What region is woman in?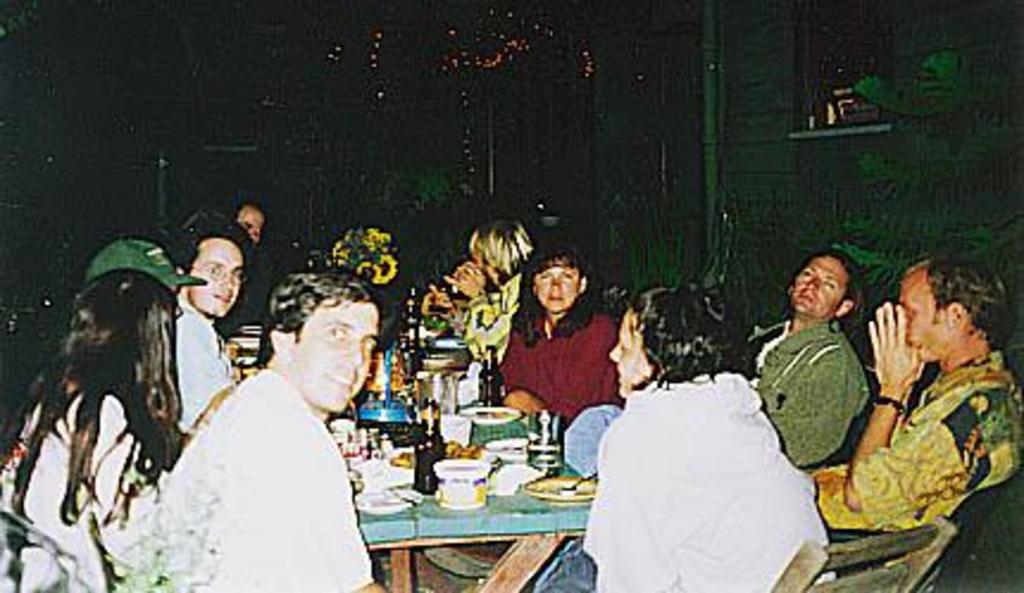
box(579, 281, 831, 591).
